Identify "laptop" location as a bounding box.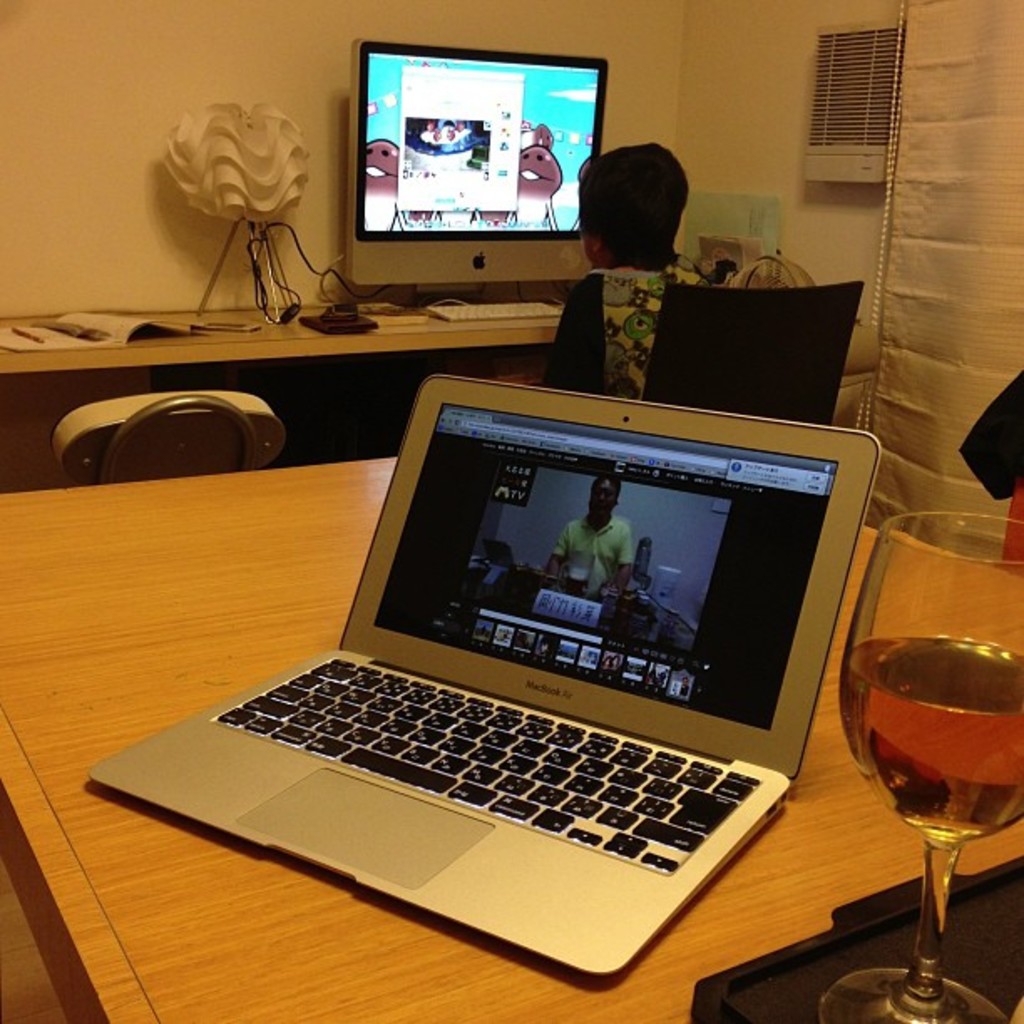
l=94, t=356, r=875, b=1019.
